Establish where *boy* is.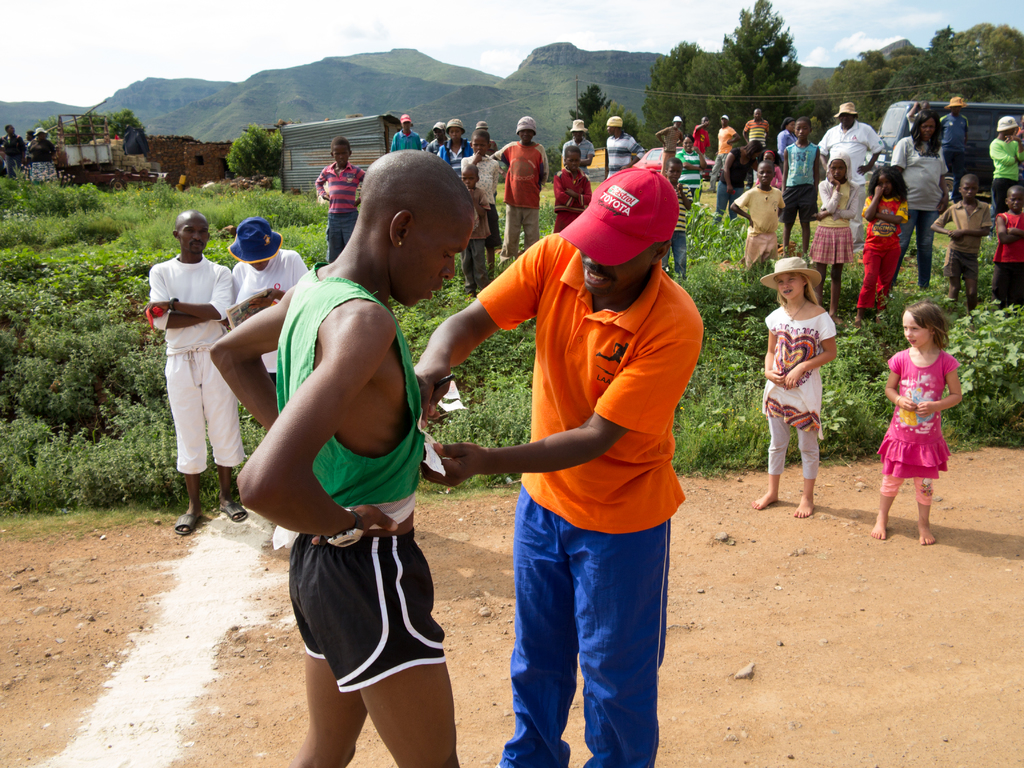
Established at <bbox>491, 118, 550, 254</bbox>.
